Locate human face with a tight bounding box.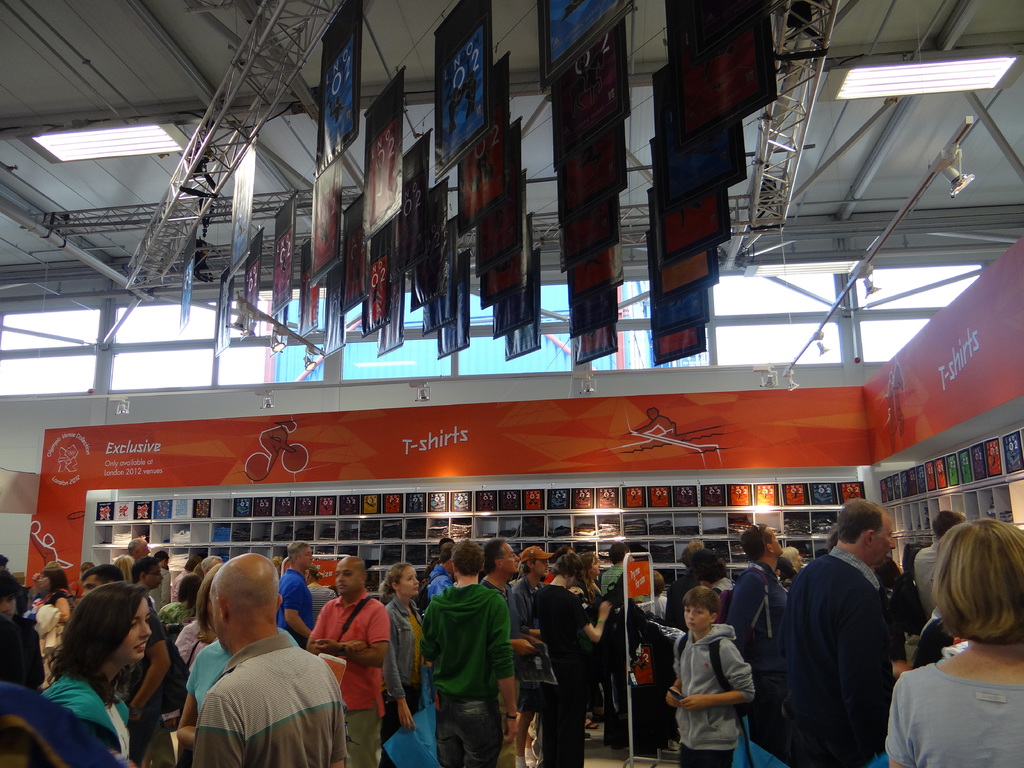
pyautogui.locateOnScreen(502, 540, 518, 572).
